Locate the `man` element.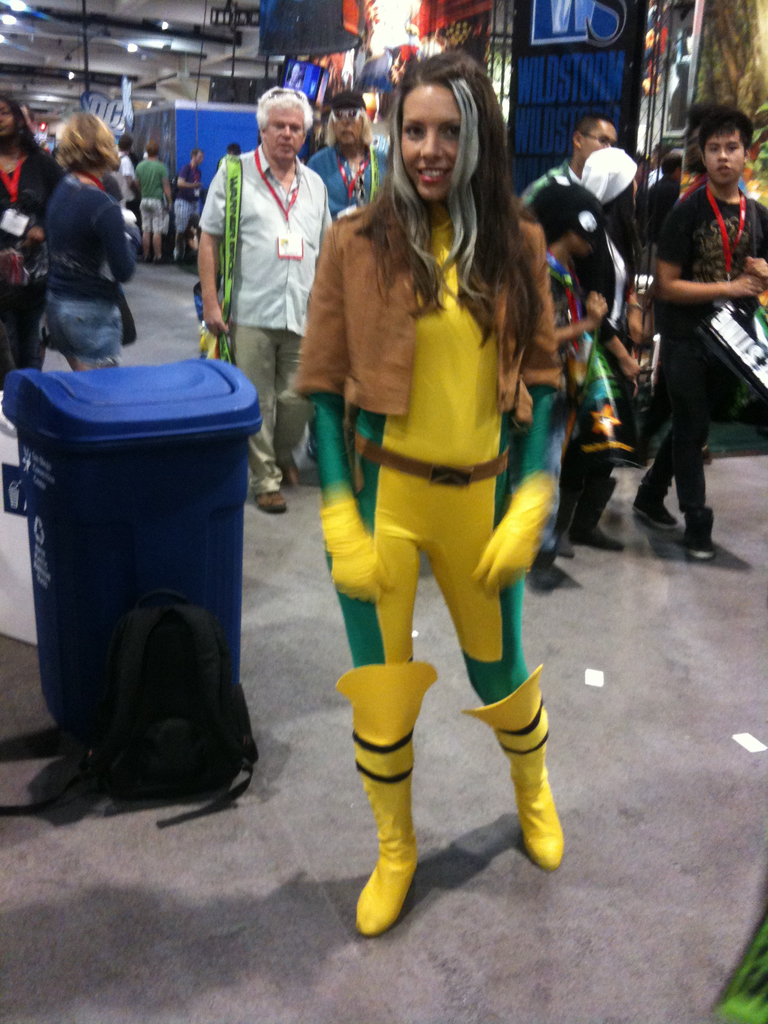
Element bbox: box=[134, 134, 180, 271].
